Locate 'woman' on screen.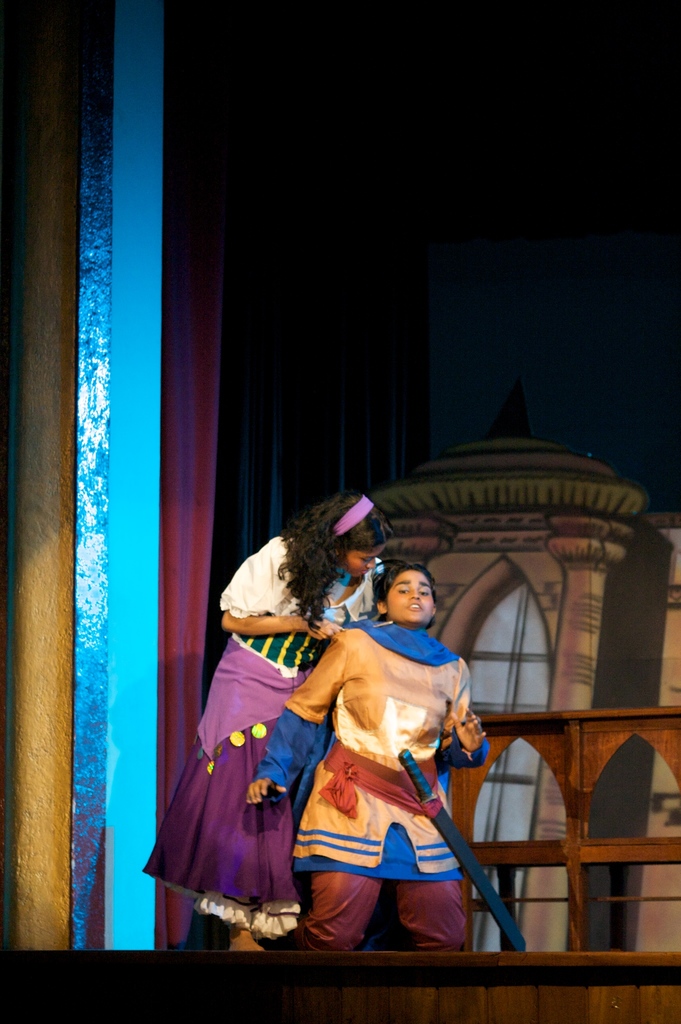
On screen at 145/491/396/942.
